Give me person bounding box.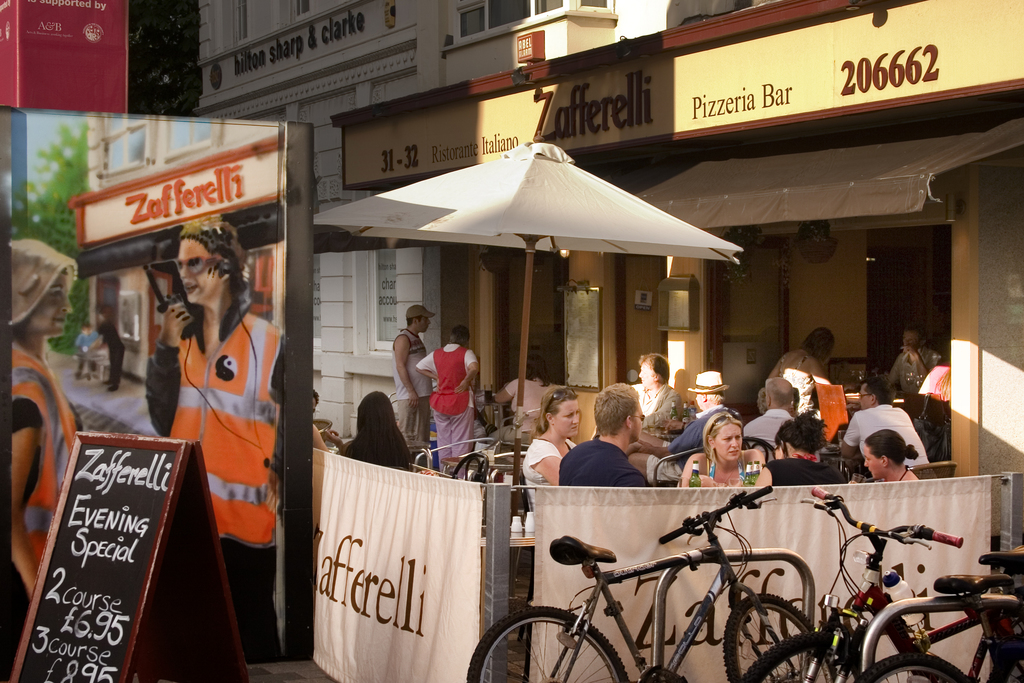
70,325,99,378.
